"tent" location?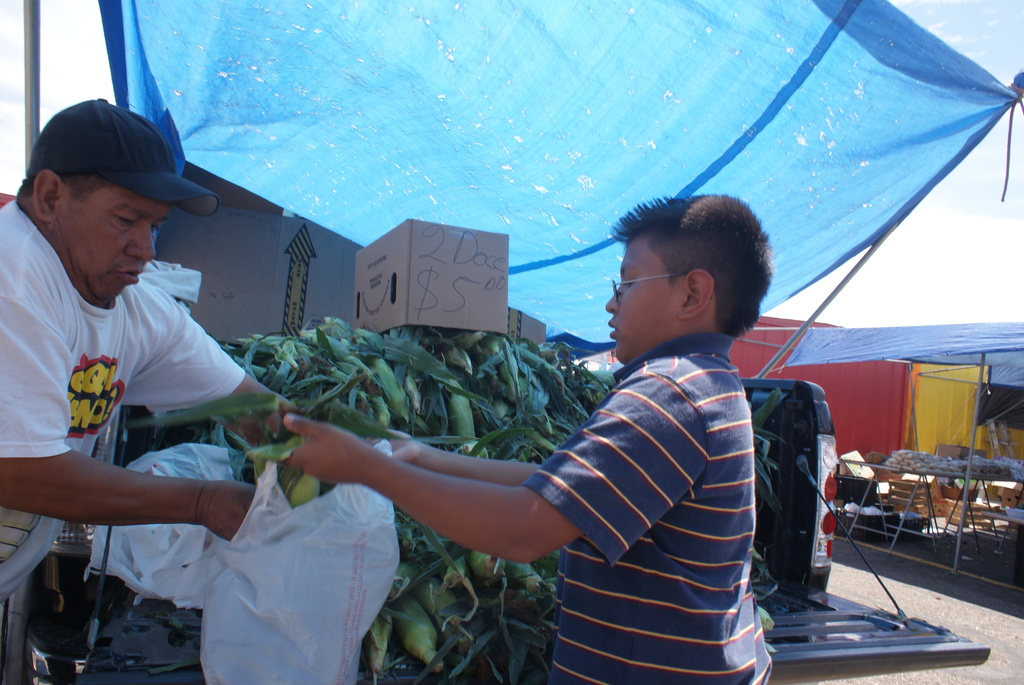
rect(726, 317, 918, 468)
